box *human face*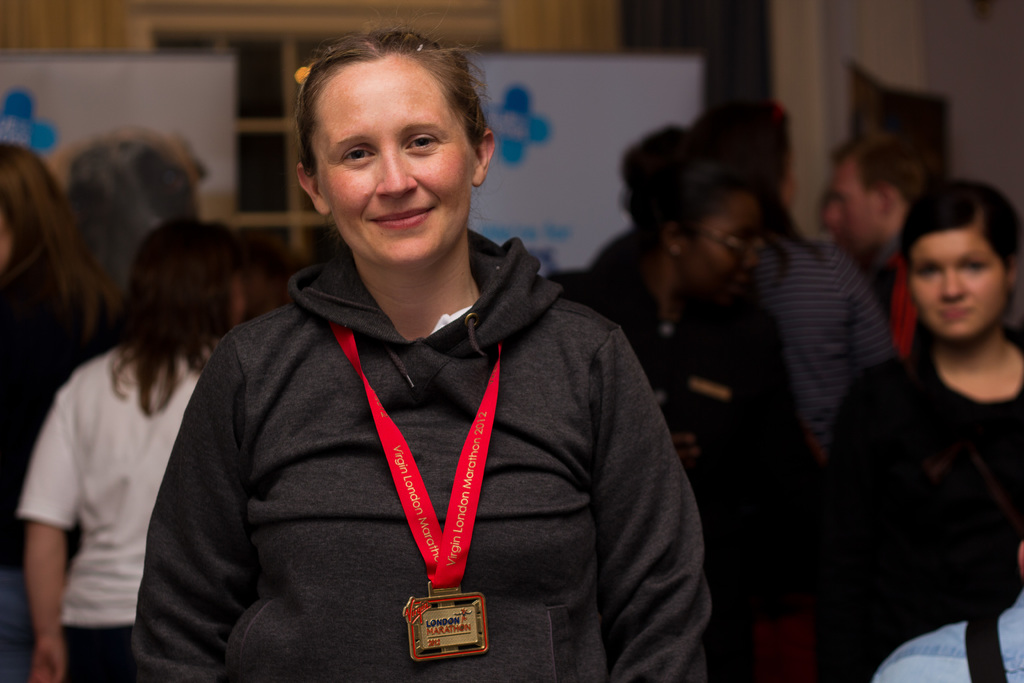
[left=824, top=156, right=881, bottom=244]
